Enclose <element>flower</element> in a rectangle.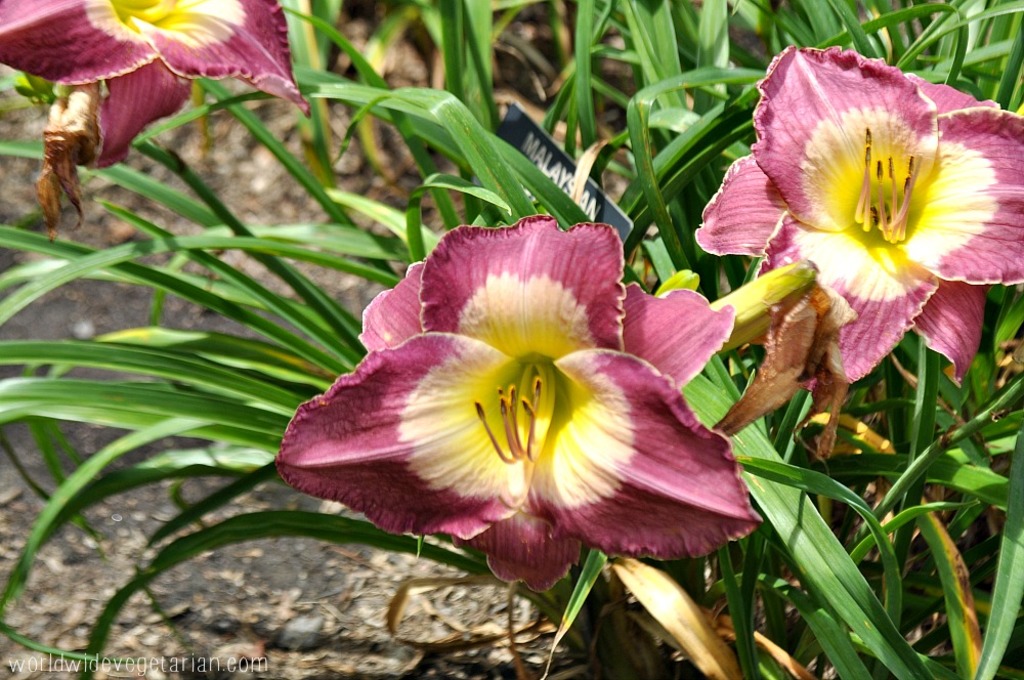
<box>281,219,754,586</box>.
